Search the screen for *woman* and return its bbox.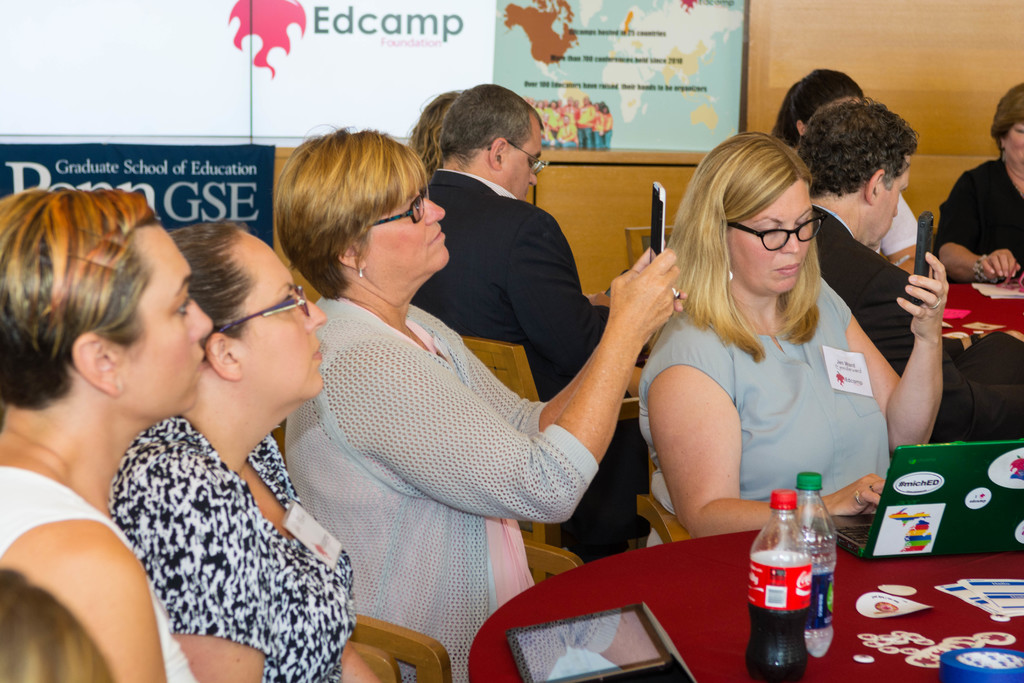
Found: select_region(640, 129, 950, 550).
